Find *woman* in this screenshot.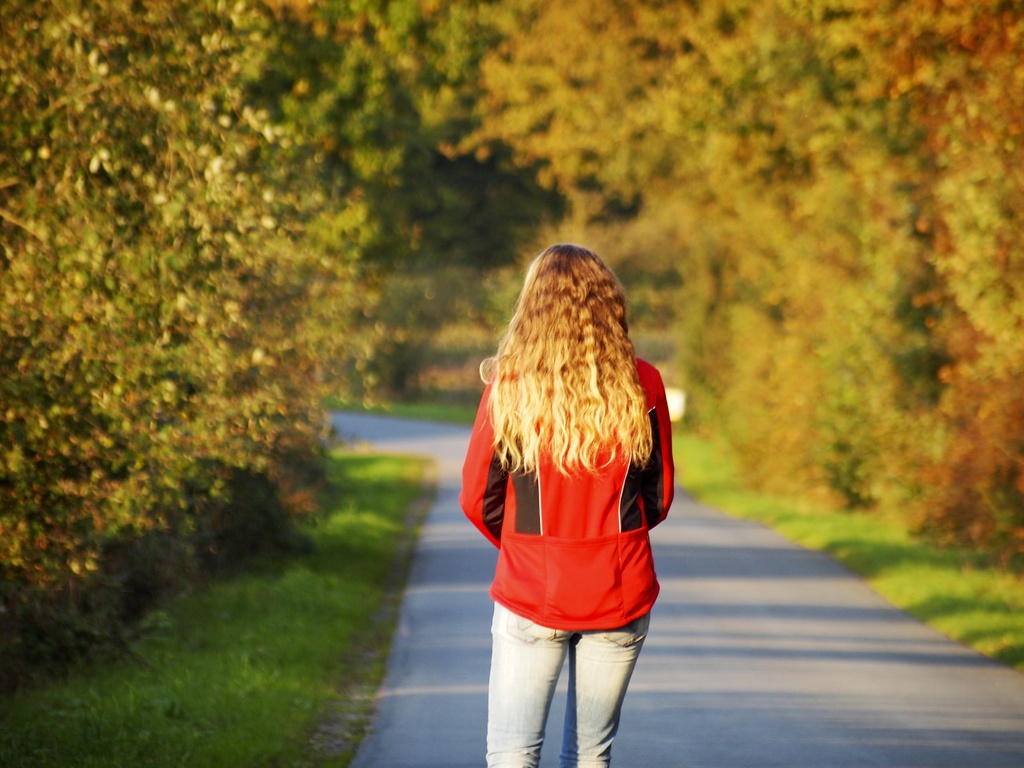
The bounding box for *woman* is (449, 229, 680, 728).
